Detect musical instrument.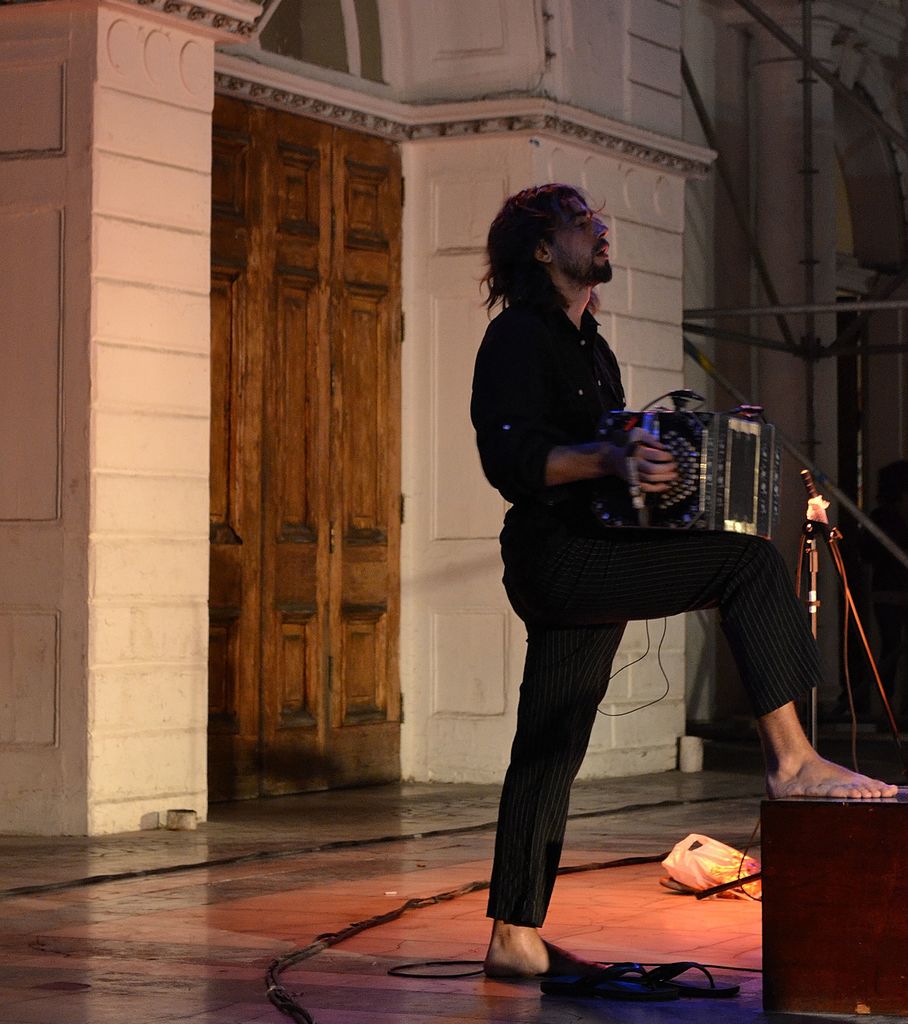
Detected at pyautogui.locateOnScreen(589, 387, 784, 542).
